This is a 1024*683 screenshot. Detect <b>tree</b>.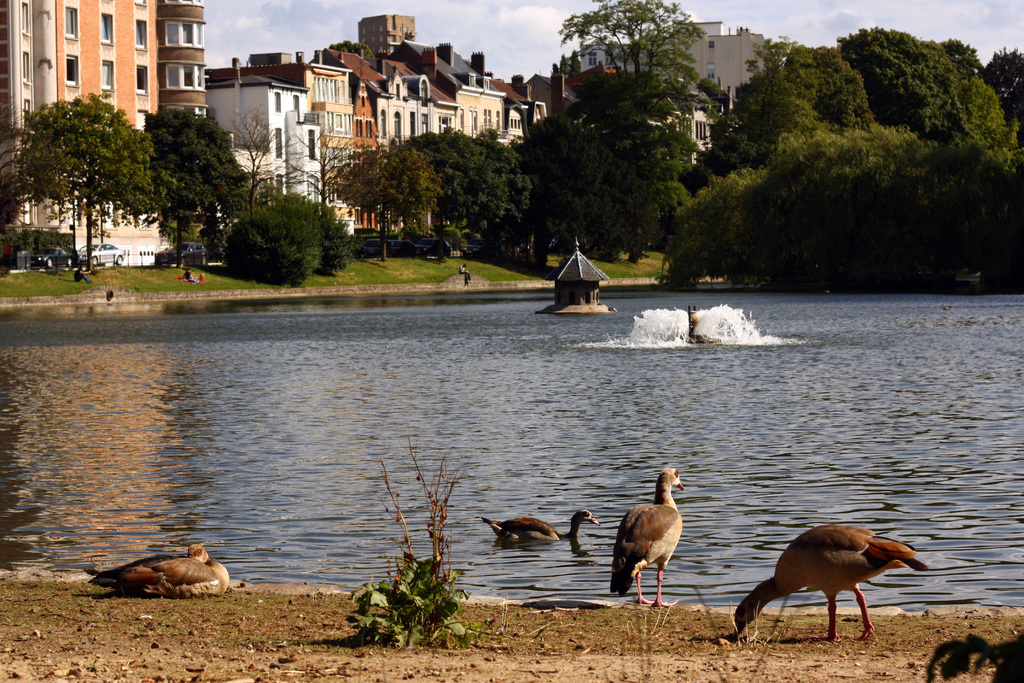
detection(129, 110, 244, 257).
